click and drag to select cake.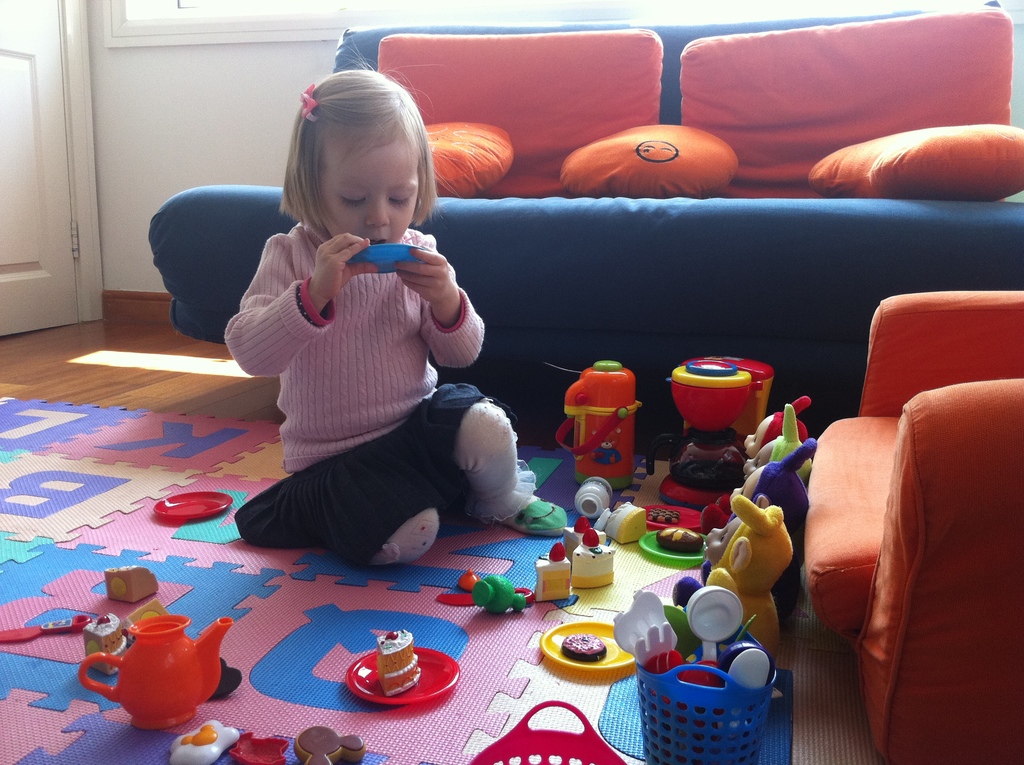
Selection: bbox=(100, 561, 161, 605).
